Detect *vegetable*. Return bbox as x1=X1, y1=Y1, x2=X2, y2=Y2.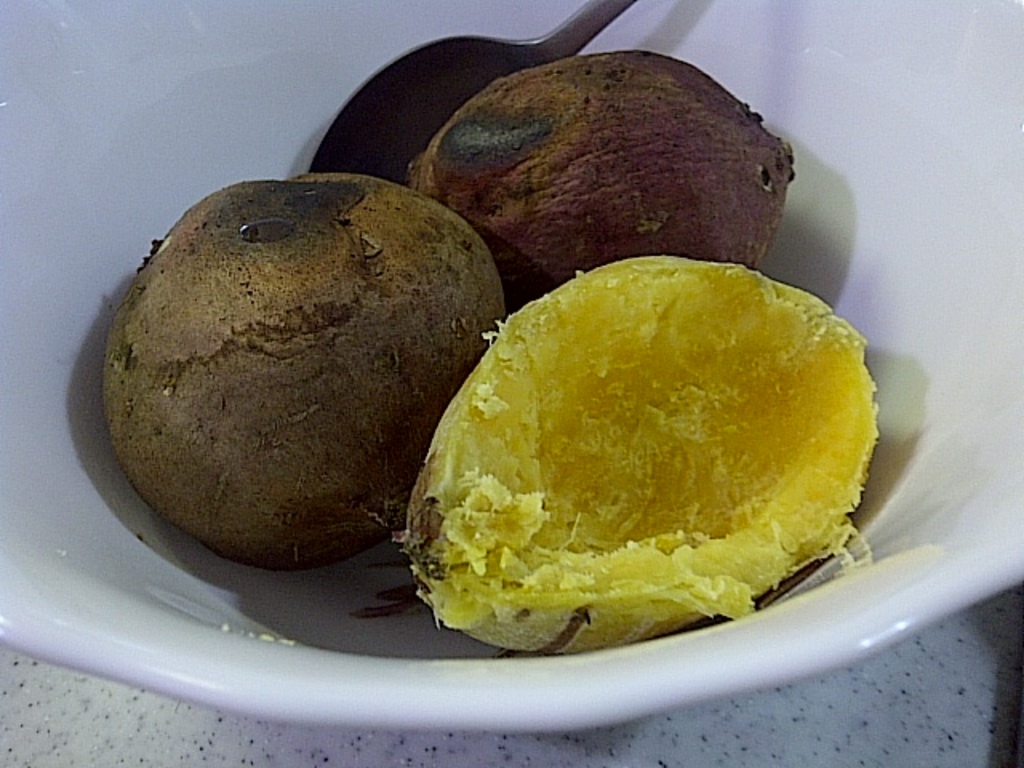
x1=107, y1=170, x2=506, y2=570.
